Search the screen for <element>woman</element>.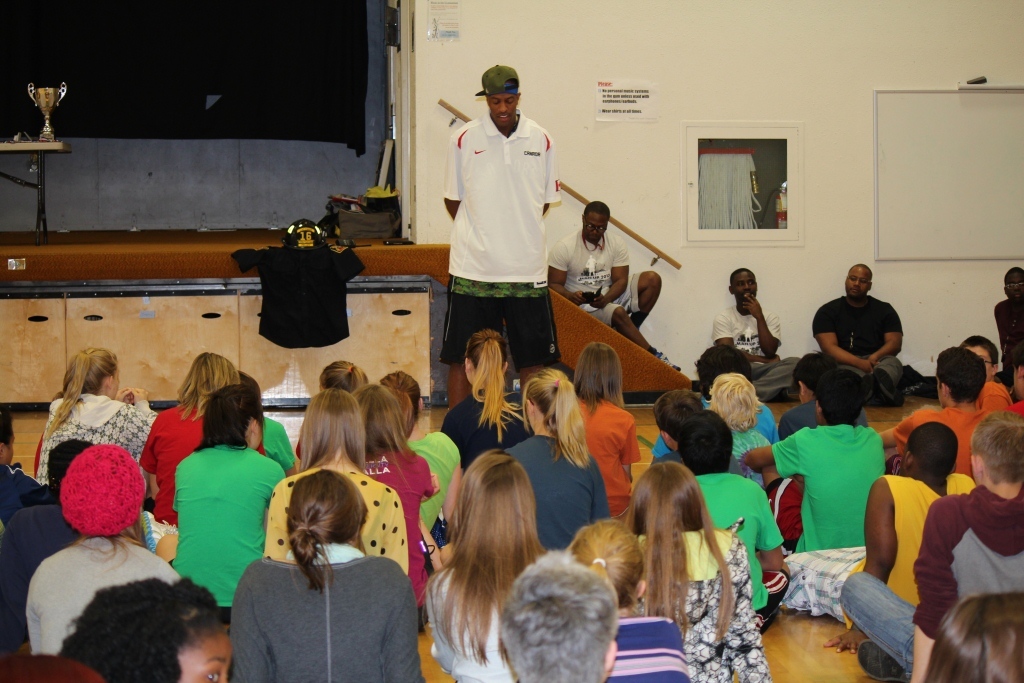
Found at 222/467/397/682.
